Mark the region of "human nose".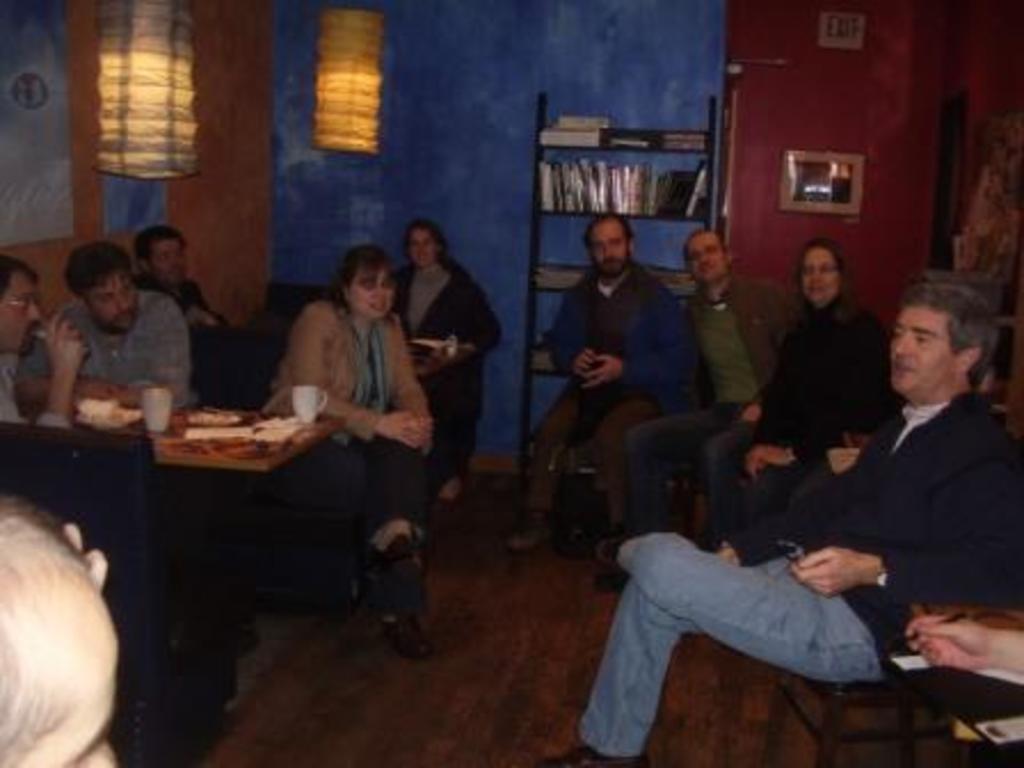
Region: BBox(30, 304, 37, 318).
